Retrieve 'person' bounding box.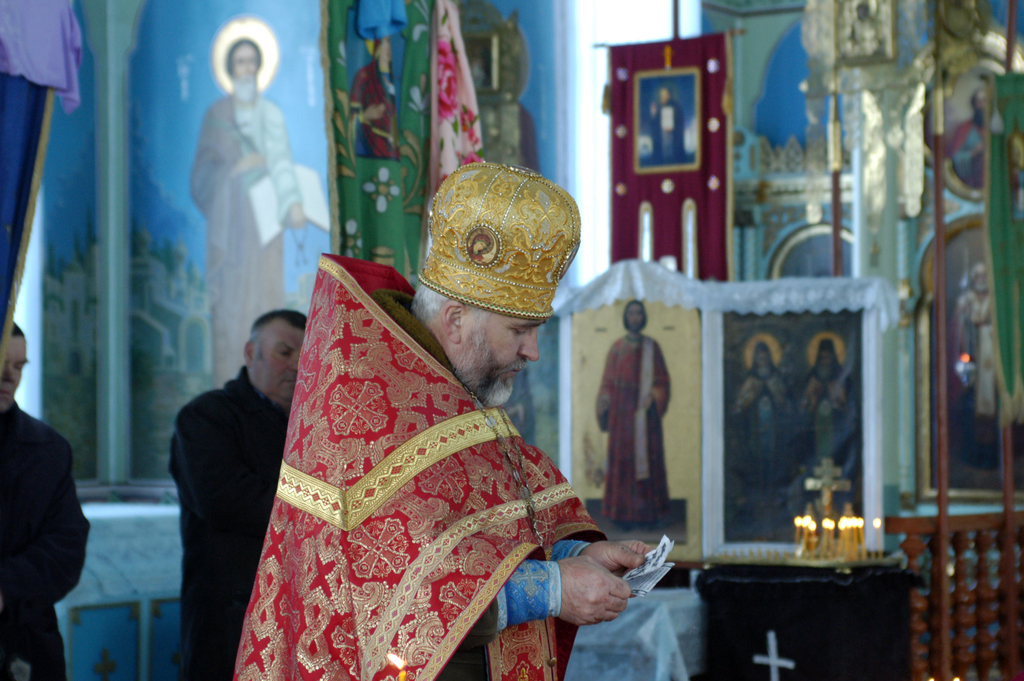
Bounding box: x1=639 y1=85 x2=687 y2=175.
